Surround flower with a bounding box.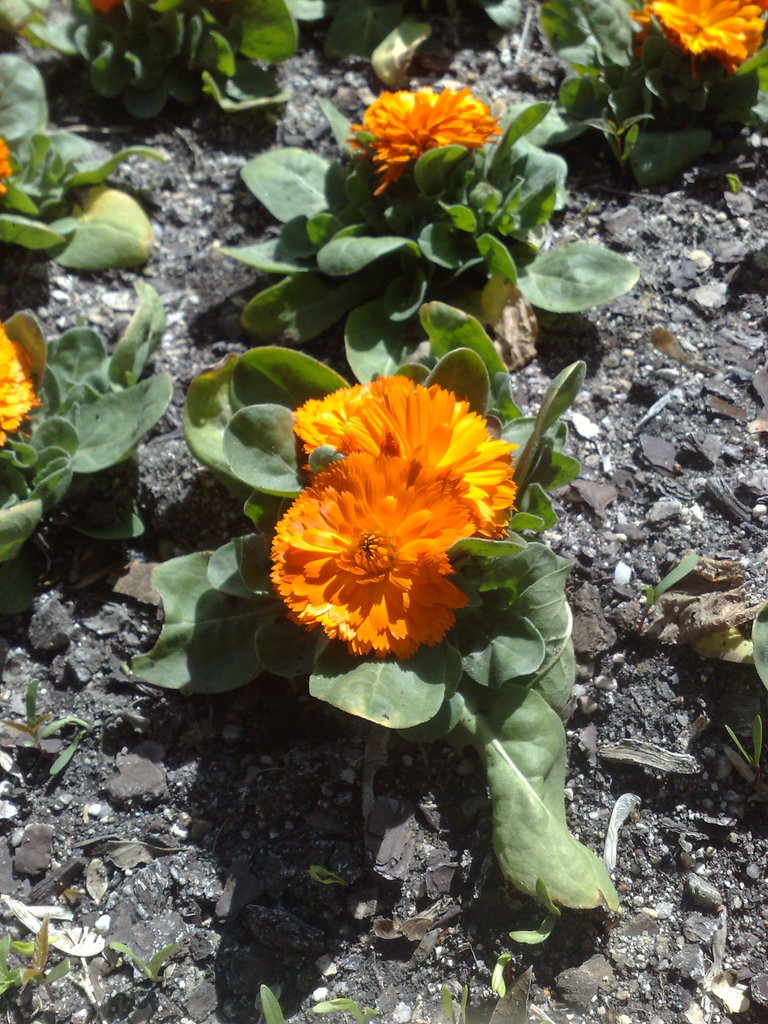
region(286, 372, 524, 540).
